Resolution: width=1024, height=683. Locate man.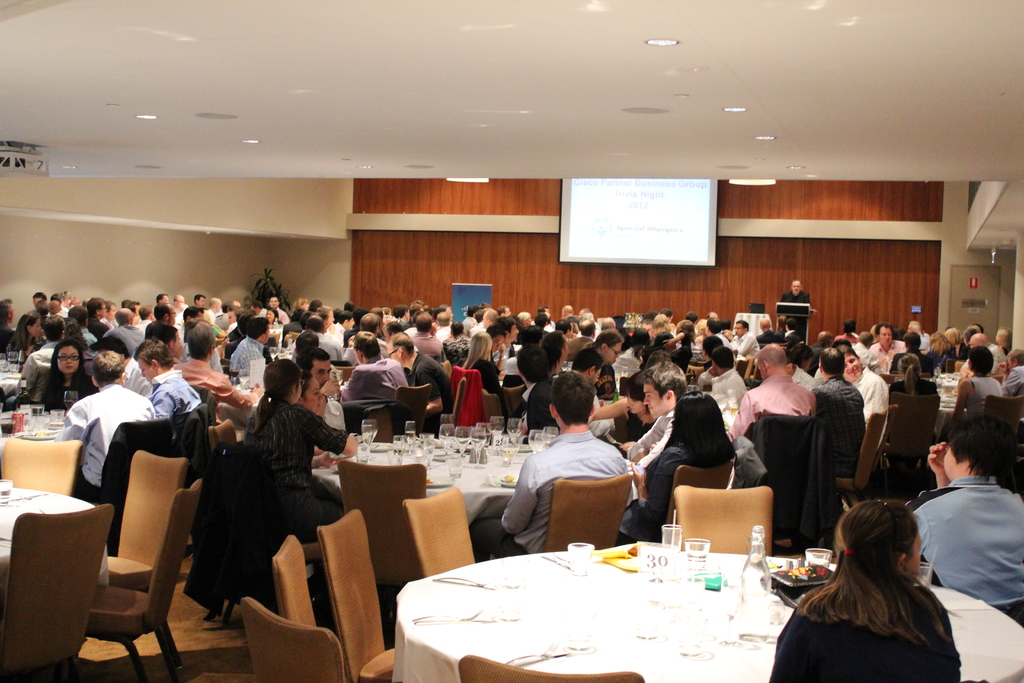
924:415:1023:638.
